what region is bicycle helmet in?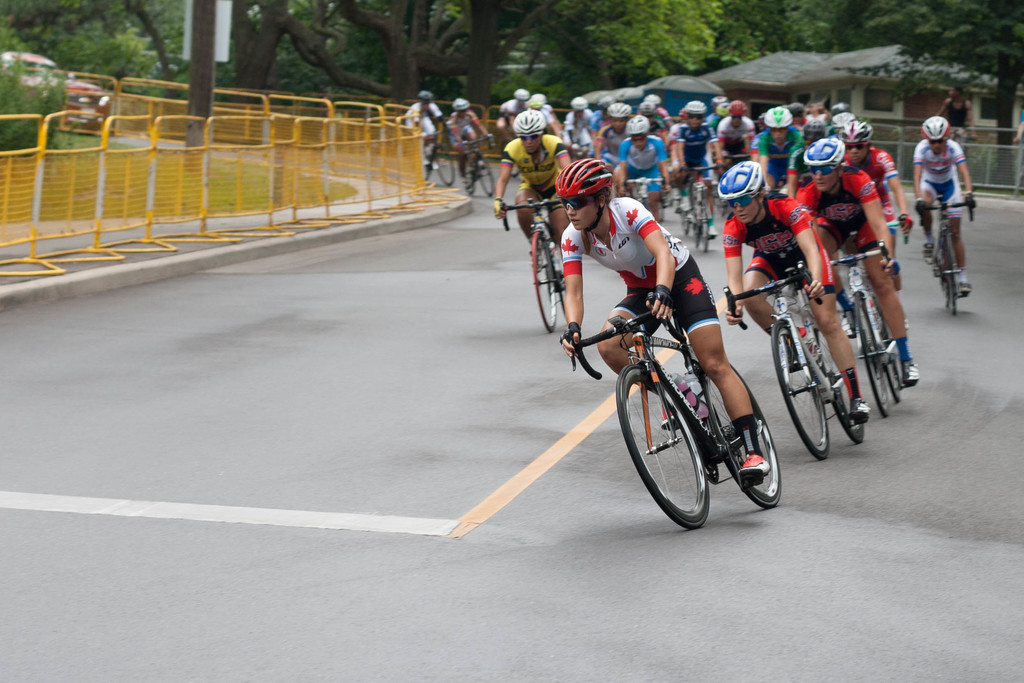
x1=728, y1=99, x2=745, y2=113.
